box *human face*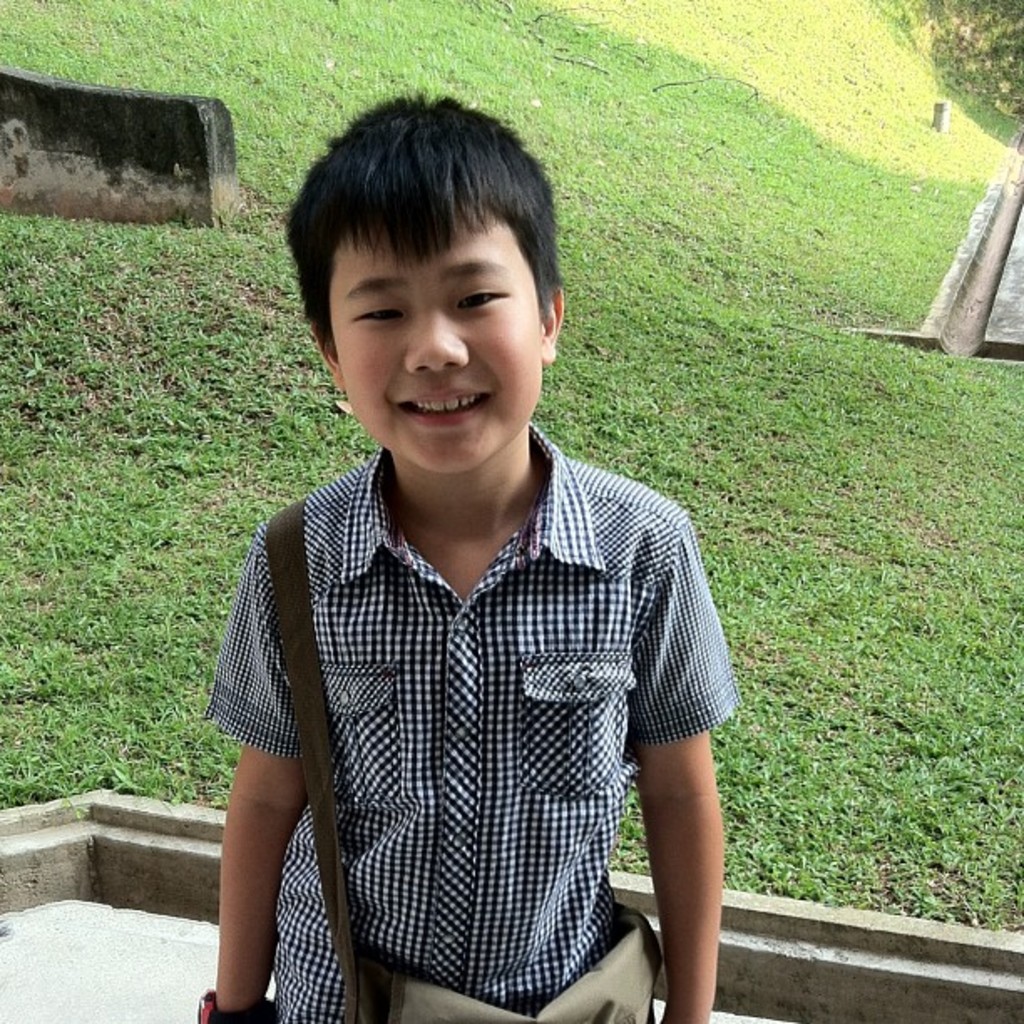
(left=338, top=234, right=549, bottom=477)
